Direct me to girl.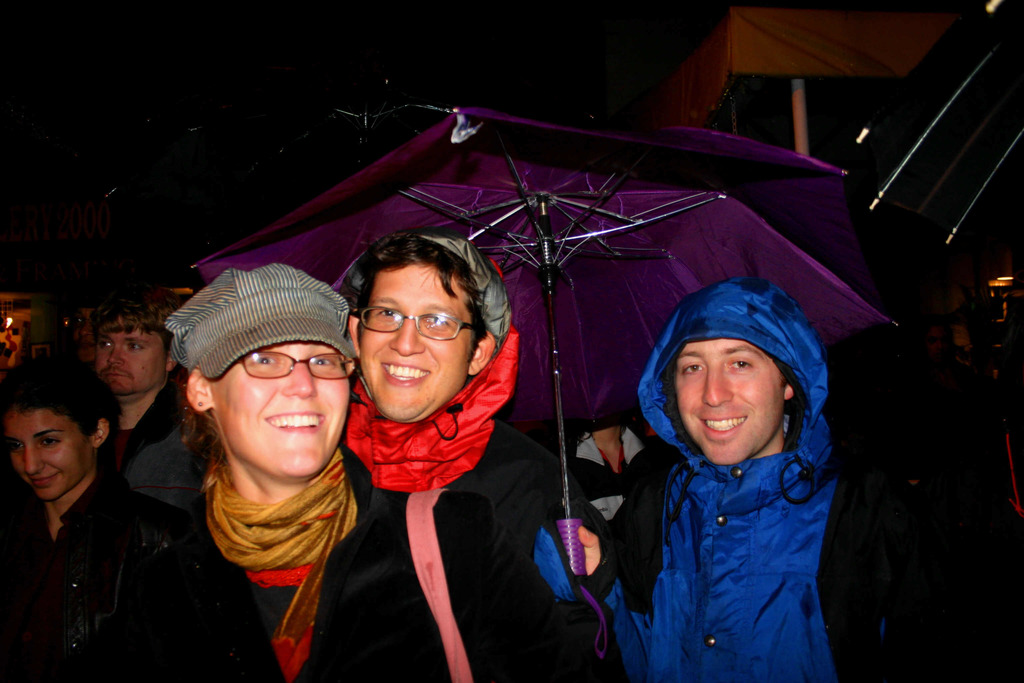
Direction: box=[330, 230, 616, 680].
